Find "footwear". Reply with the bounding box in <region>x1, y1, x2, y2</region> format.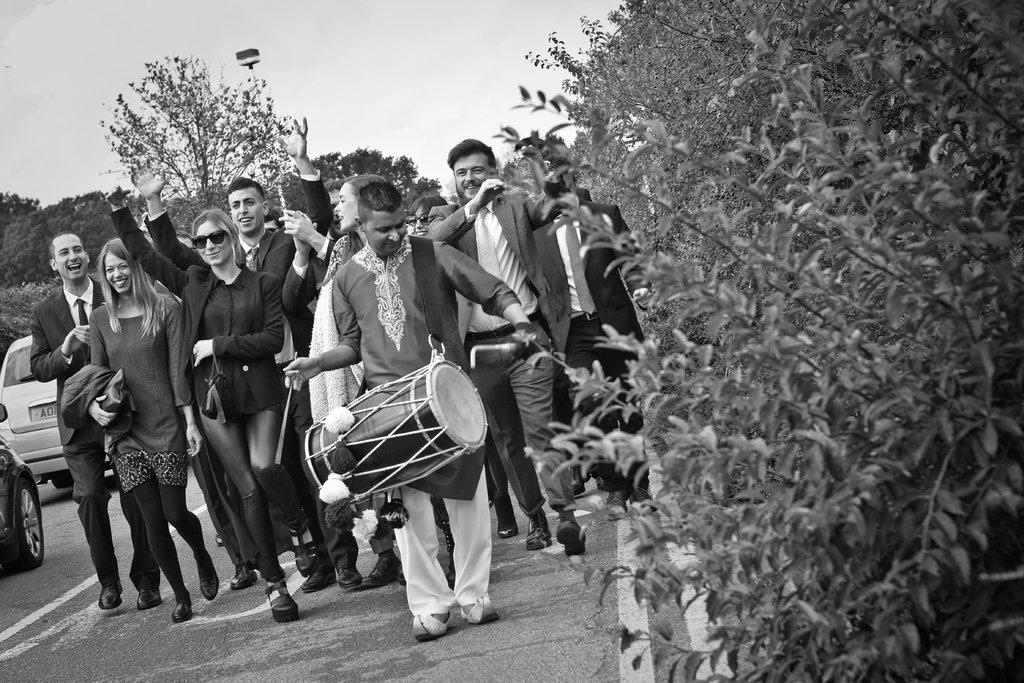
<region>444, 523, 458, 578</region>.
